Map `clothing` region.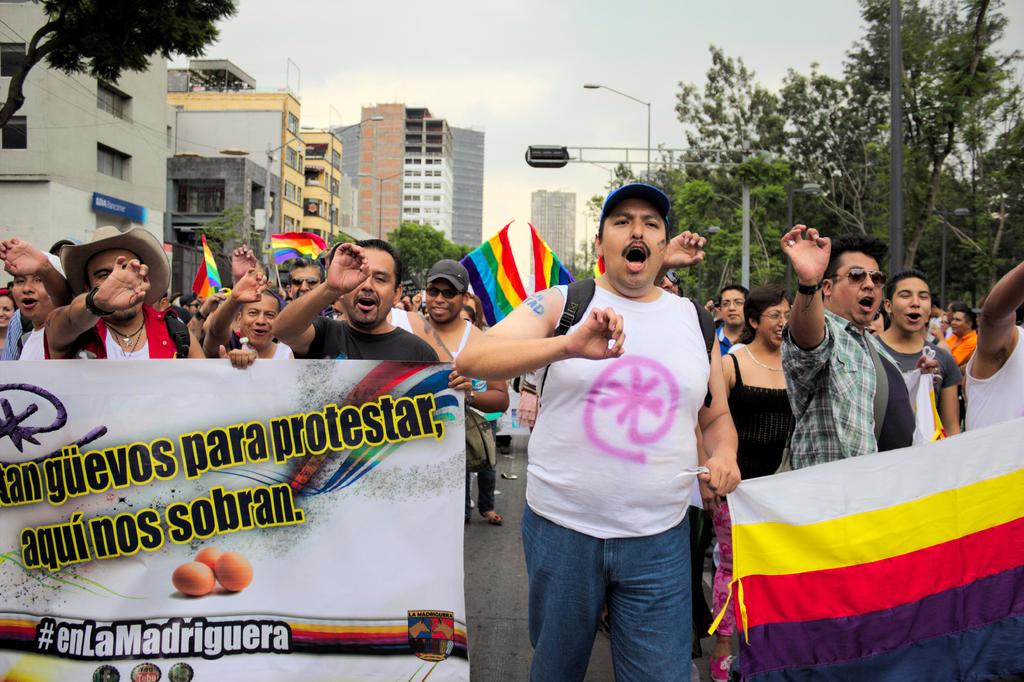
Mapped to {"x1": 780, "y1": 305, "x2": 920, "y2": 476}.
